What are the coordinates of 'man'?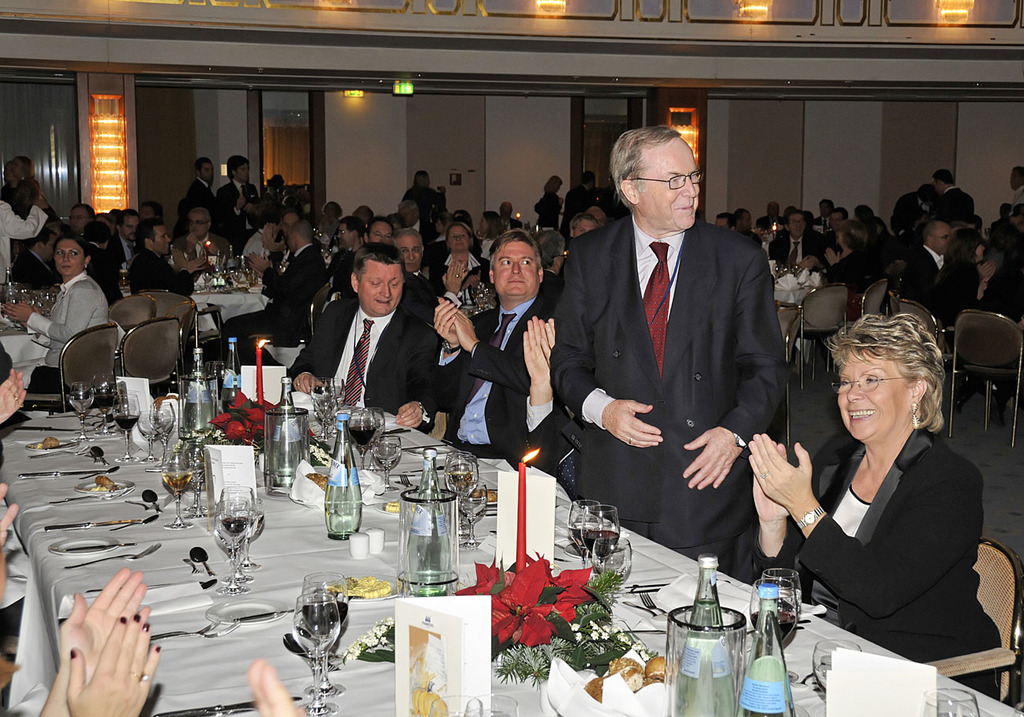
bbox=(126, 222, 207, 302).
